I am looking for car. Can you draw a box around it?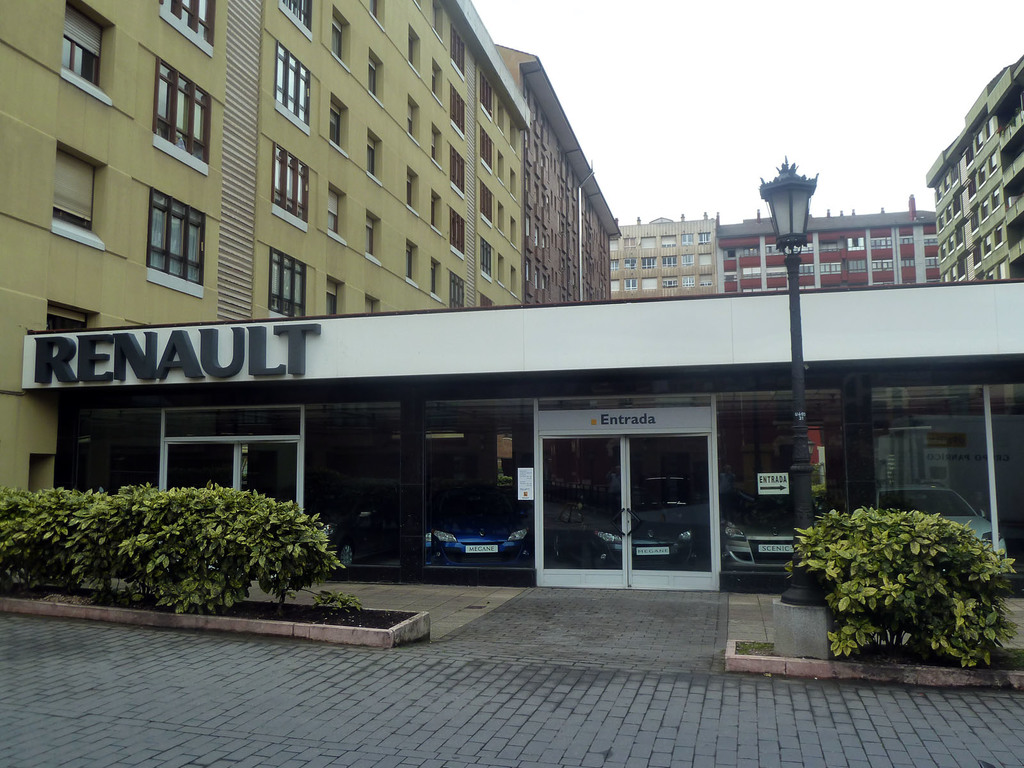
Sure, the bounding box is <box>278,485,403,563</box>.
